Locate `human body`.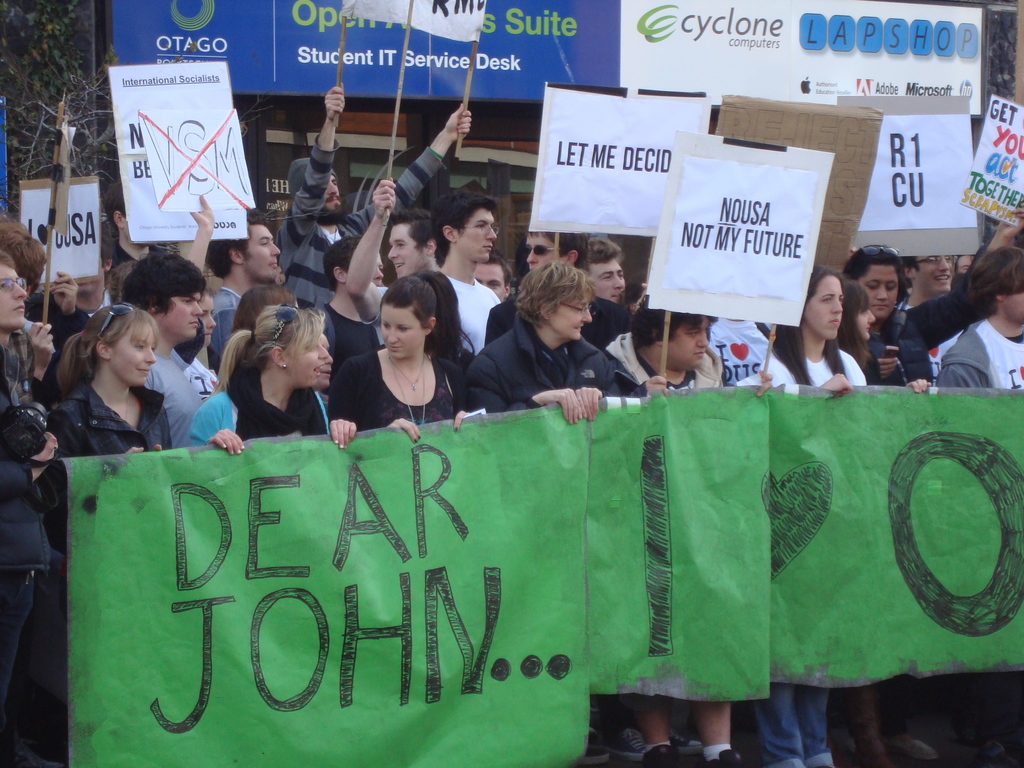
Bounding box: 750/341/874/767.
